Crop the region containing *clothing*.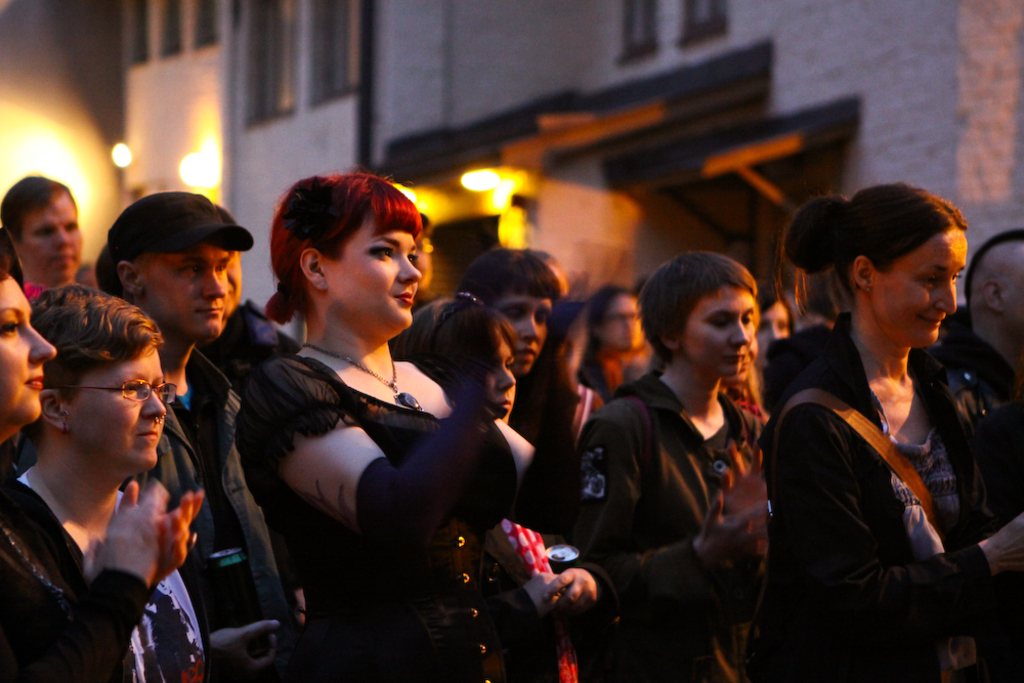
Crop region: [942,331,1023,682].
